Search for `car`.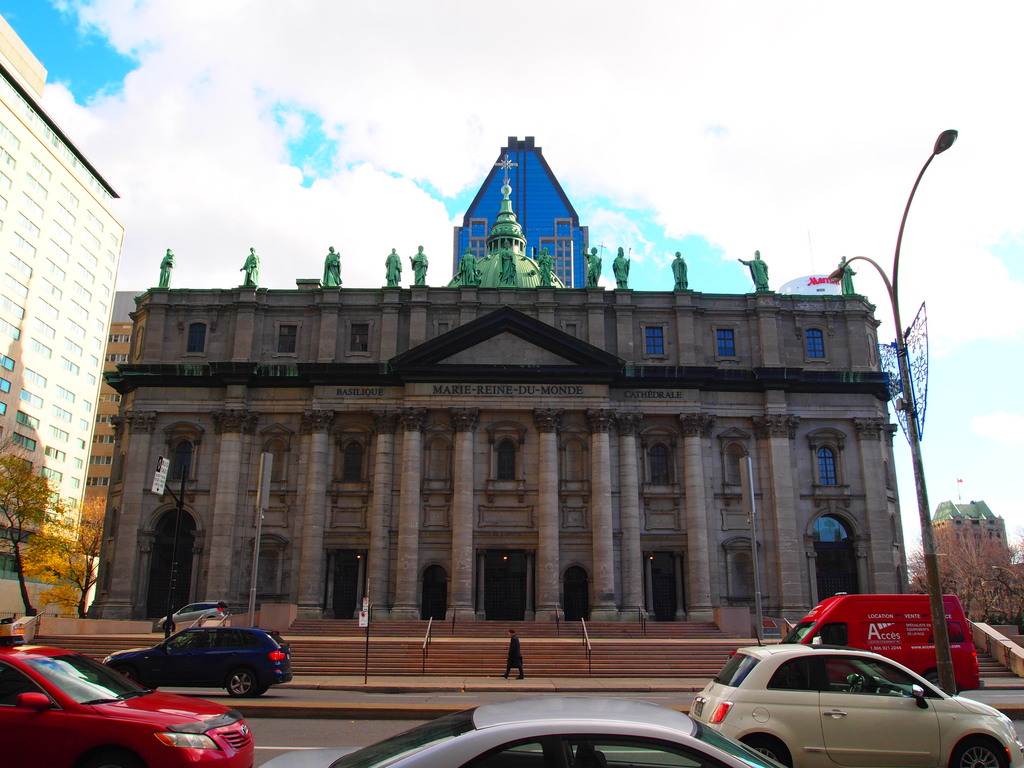
Found at bbox(690, 641, 1023, 765).
